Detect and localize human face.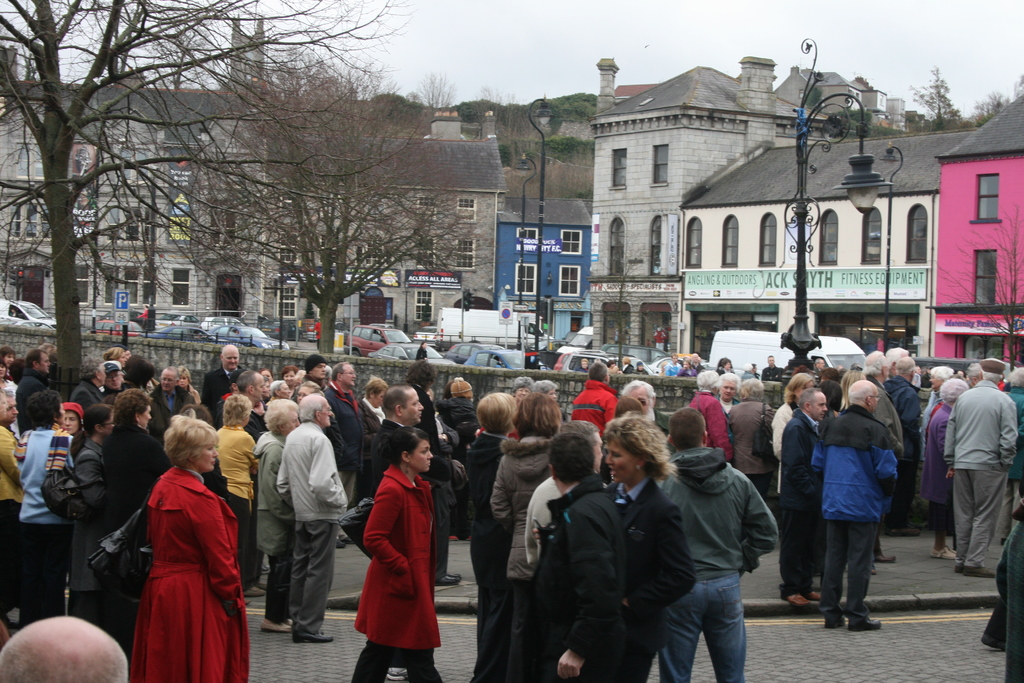
Localized at crop(296, 386, 312, 403).
